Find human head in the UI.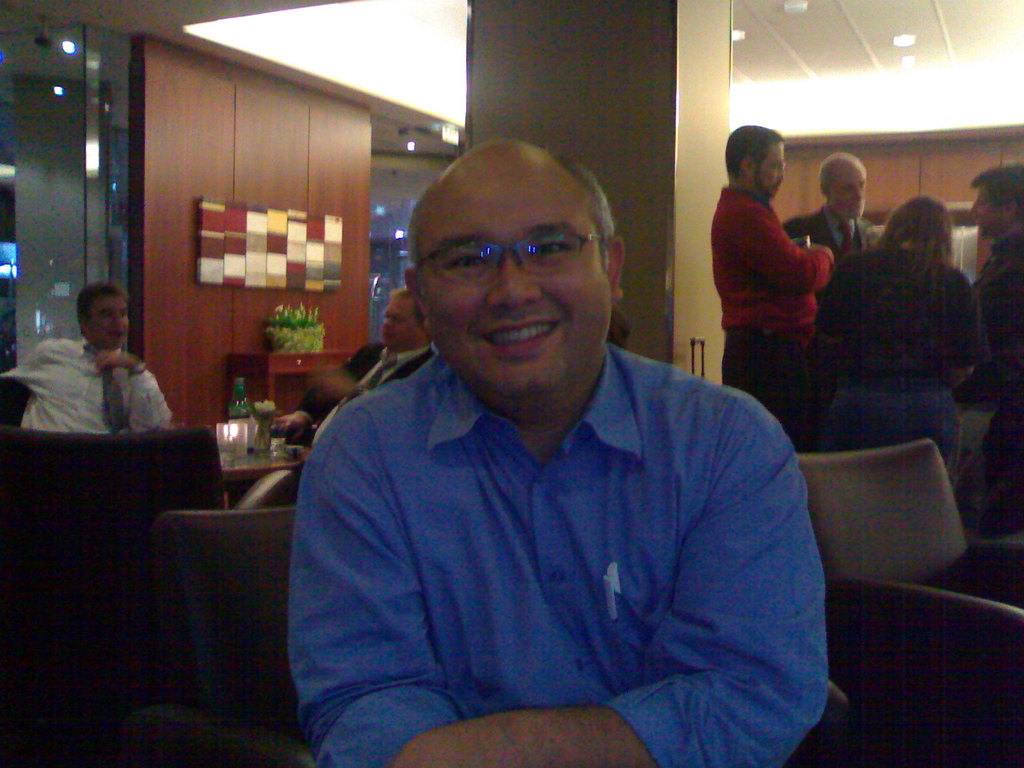
UI element at Rect(723, 124, 784, 202).
